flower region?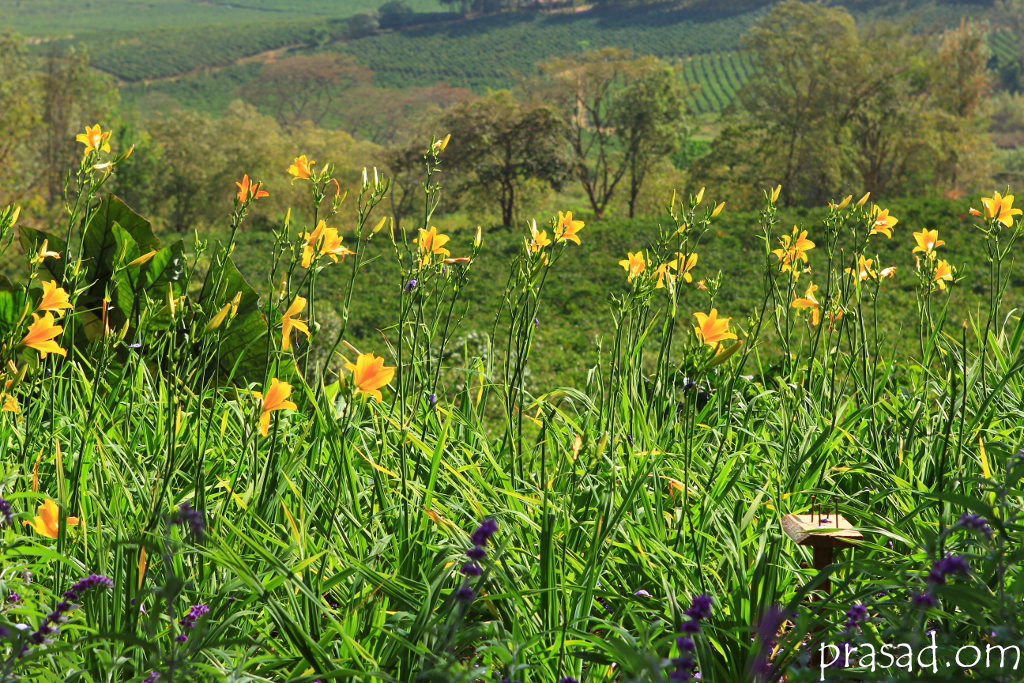
692:189:701:211
